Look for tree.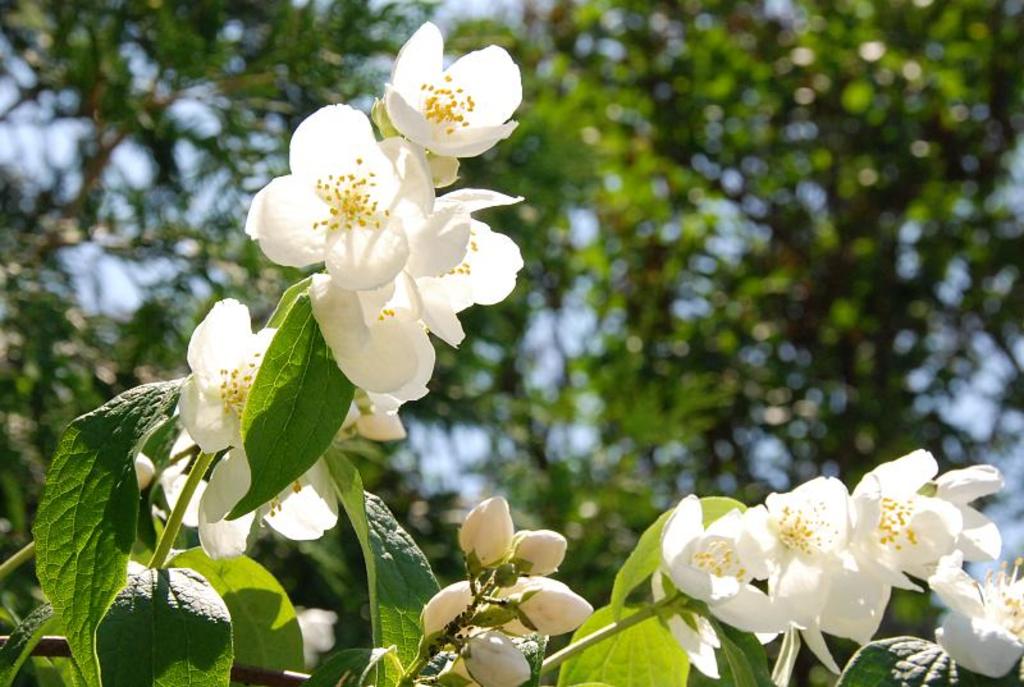
Found: bbox=(0, 0, 1023, 686).
